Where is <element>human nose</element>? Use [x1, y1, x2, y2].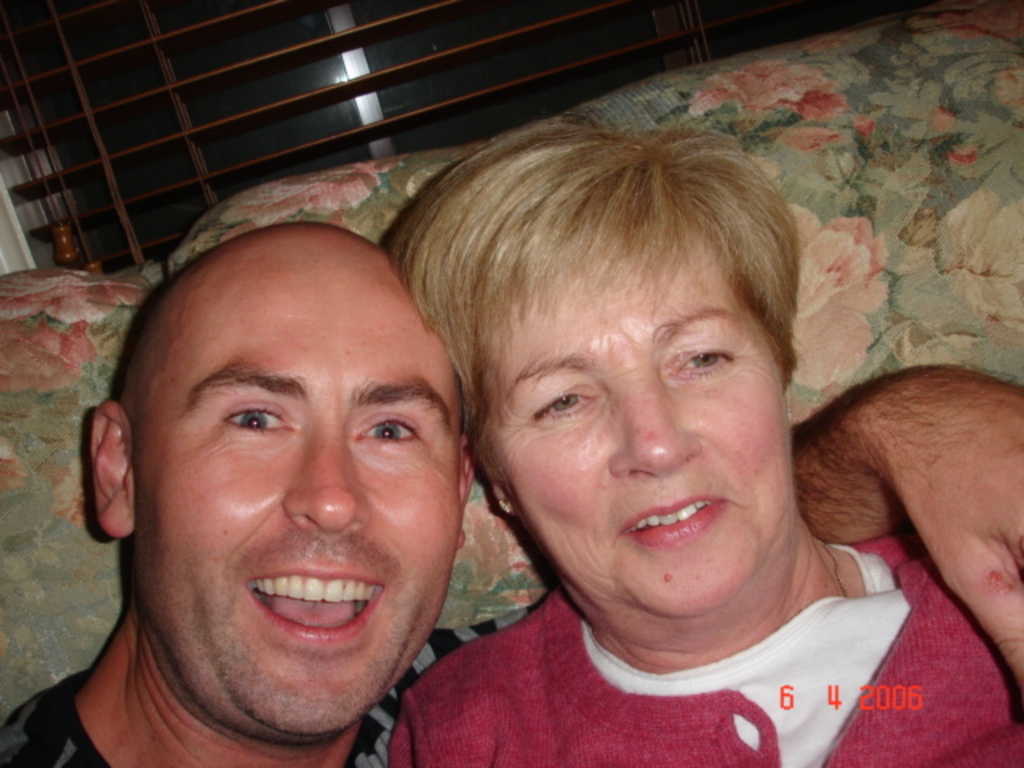
[605, 379, 704, 474].
